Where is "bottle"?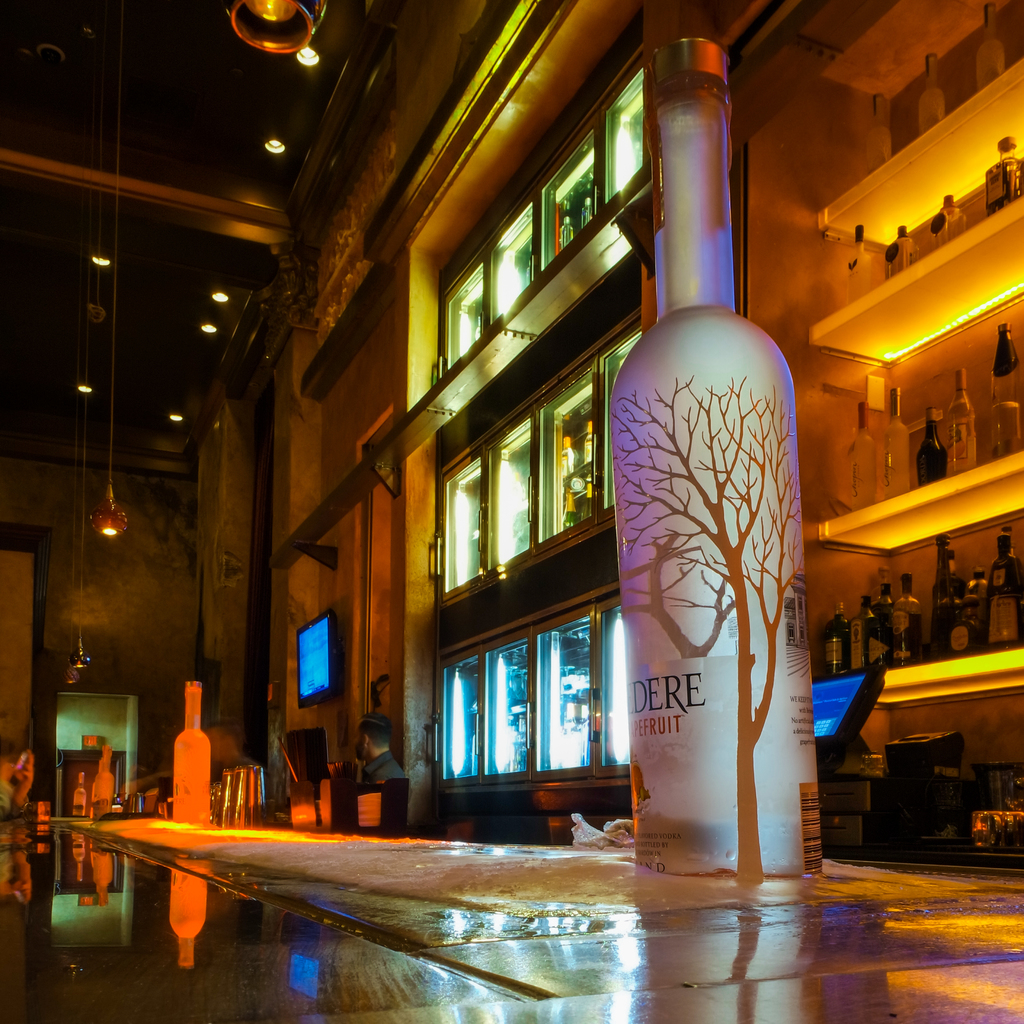
(left=989, top=330, right=1019, bottom=447).
